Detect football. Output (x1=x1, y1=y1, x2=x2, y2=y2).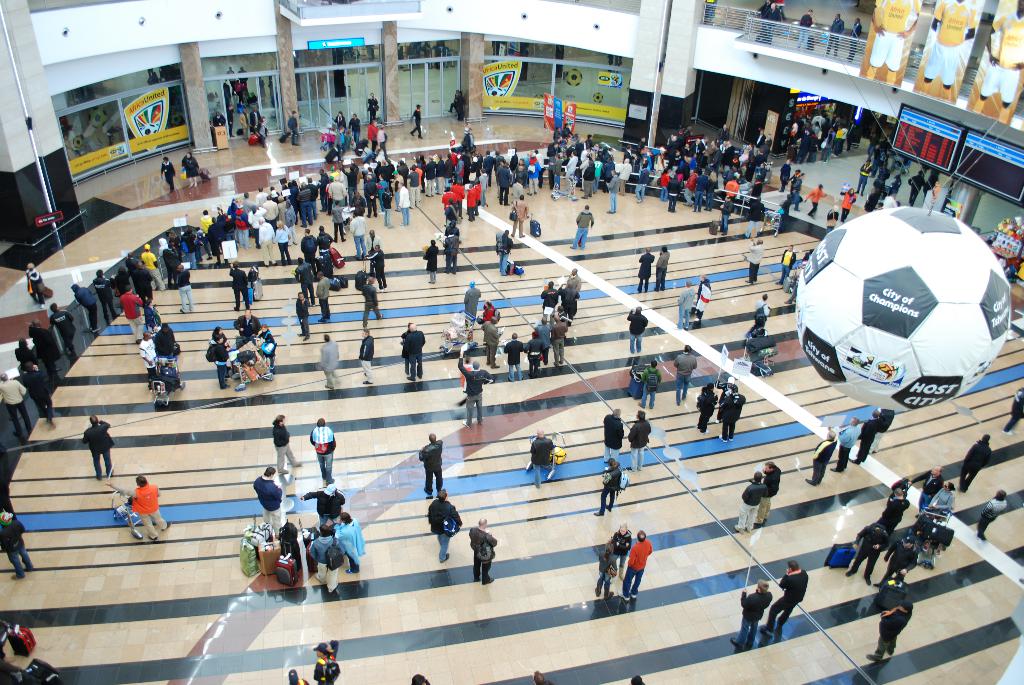
(x1=791, y1=207, x2=1014, y2=412).
